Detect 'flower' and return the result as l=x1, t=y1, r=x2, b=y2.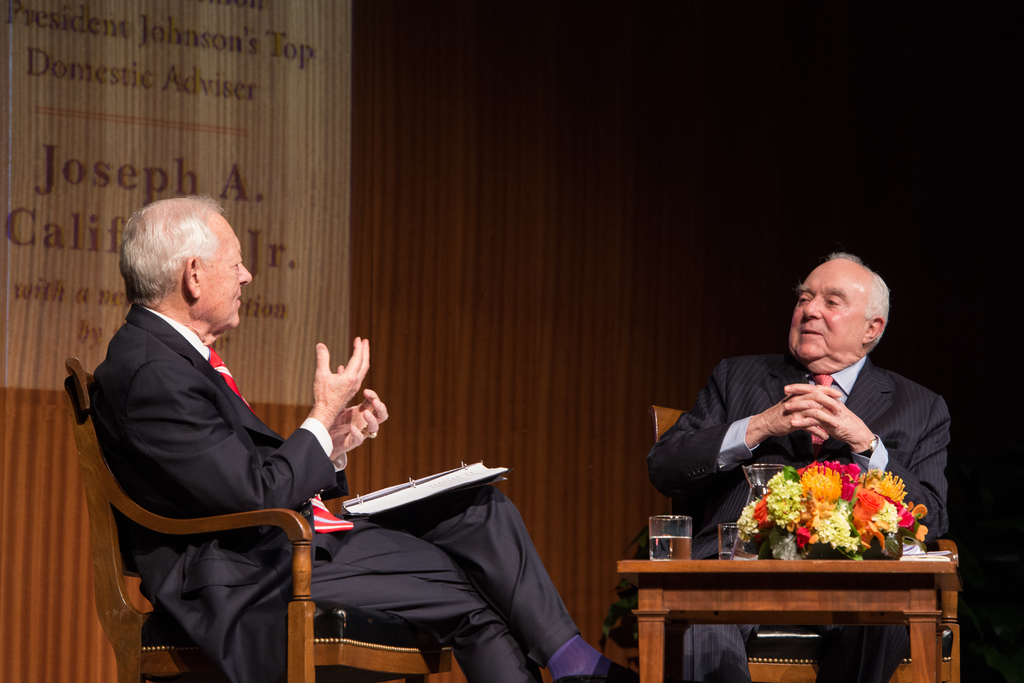
l=859, t=474, r=908, b=500.
